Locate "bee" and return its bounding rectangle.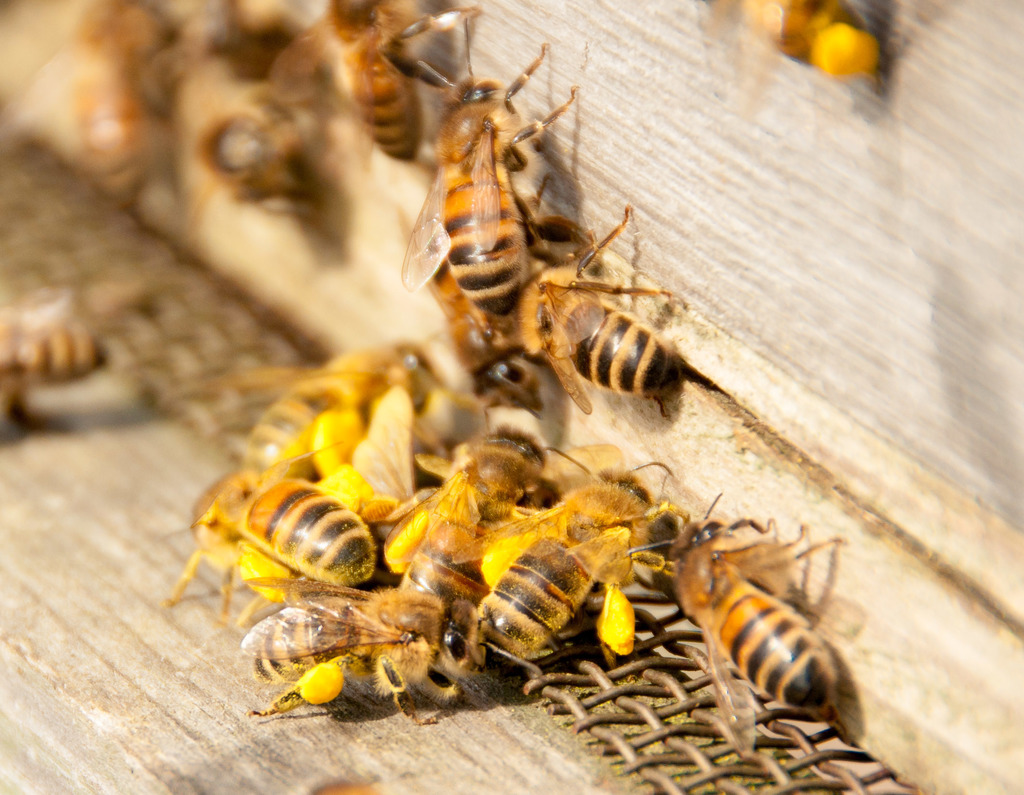
bbox(143, 455, 375, 623).
